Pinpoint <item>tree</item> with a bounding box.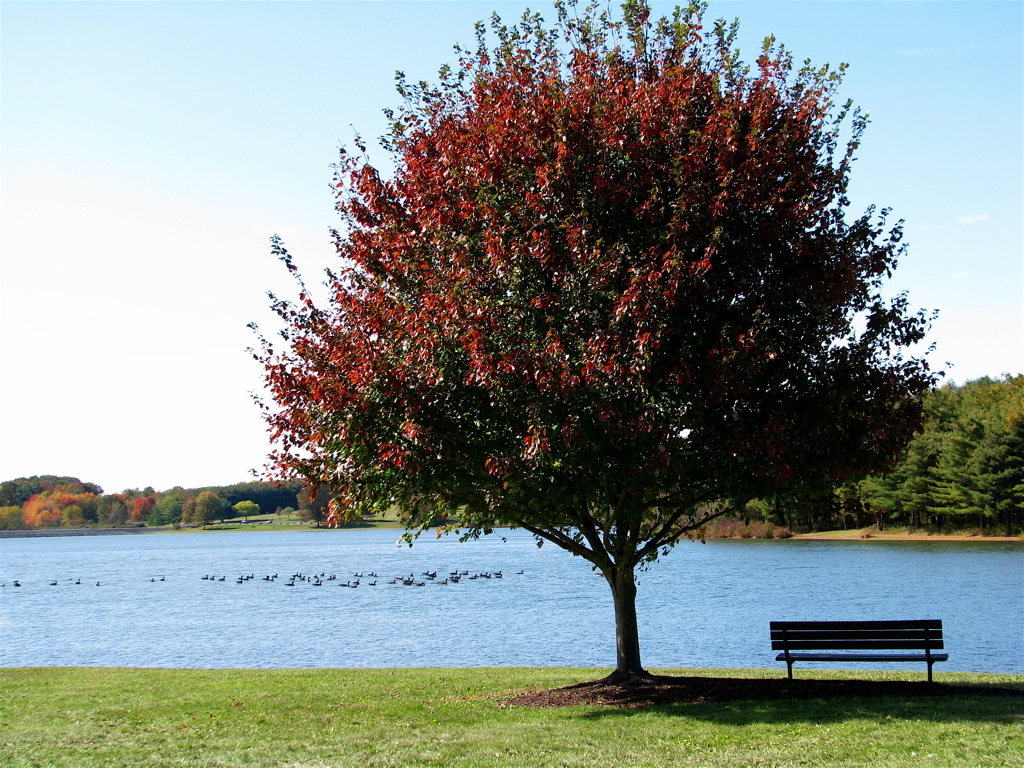
pyautogui.locateOnScreen(124, 485, 156, 519).
